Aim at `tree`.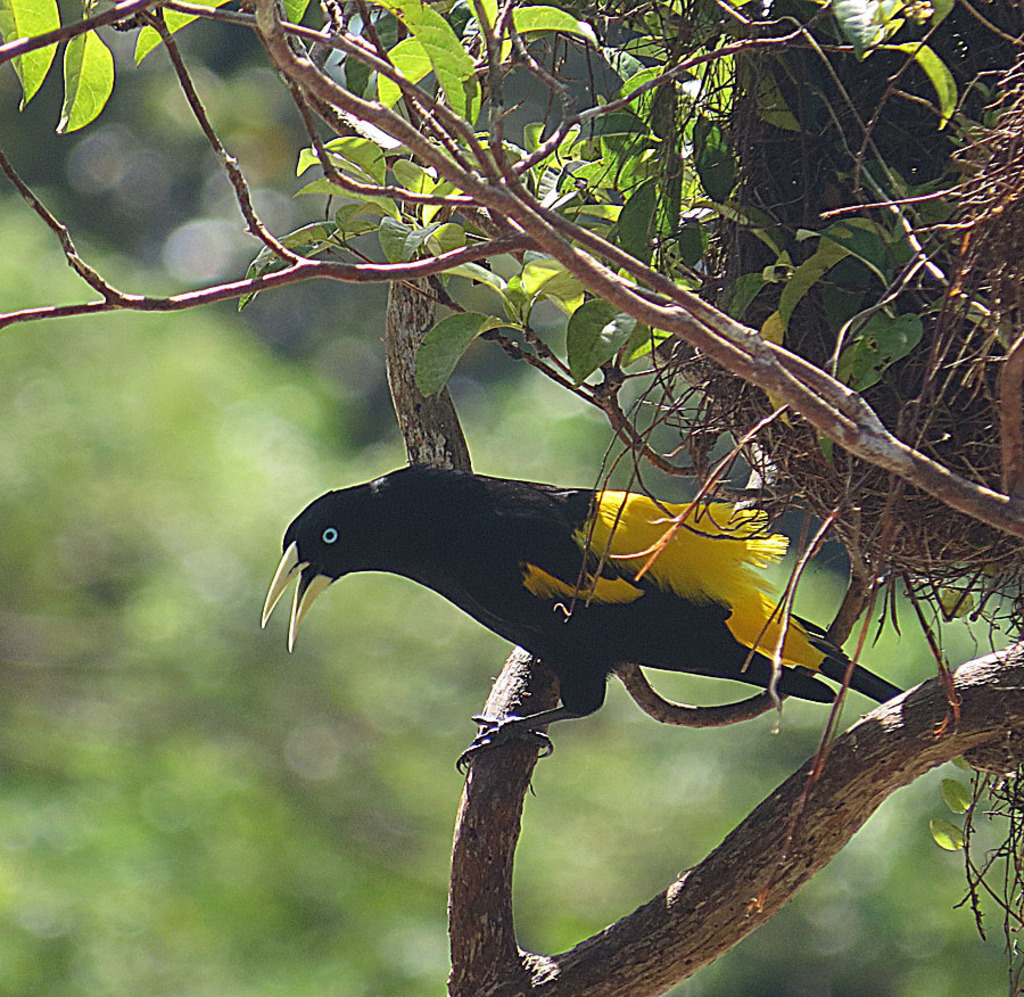
Aimed at detection(0, 0, 1023, 996).
